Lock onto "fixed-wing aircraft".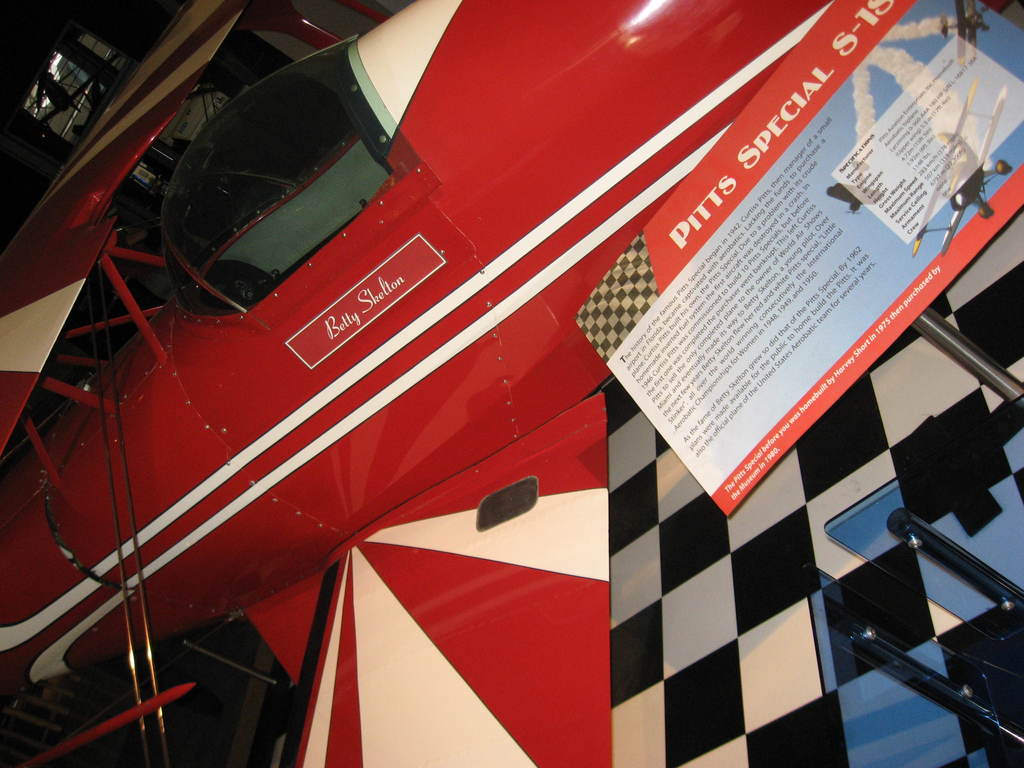
Locked: <bbox>0, 0, 1007, 766</bbox>.
